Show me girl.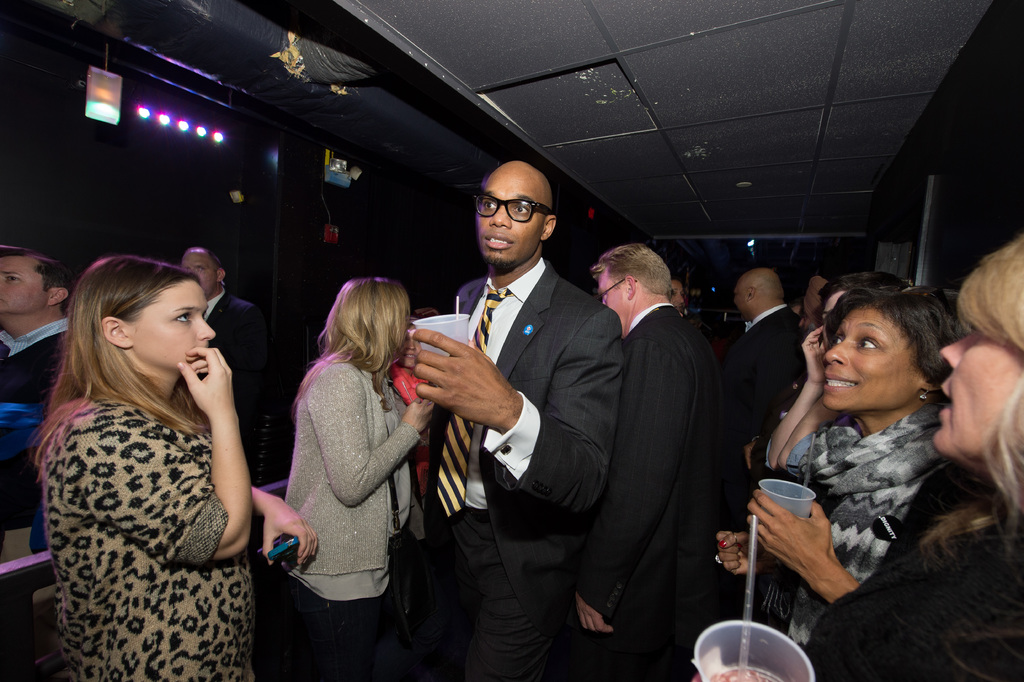
girl is here: (x1=28, y1=253, x2=317, y2=681).
